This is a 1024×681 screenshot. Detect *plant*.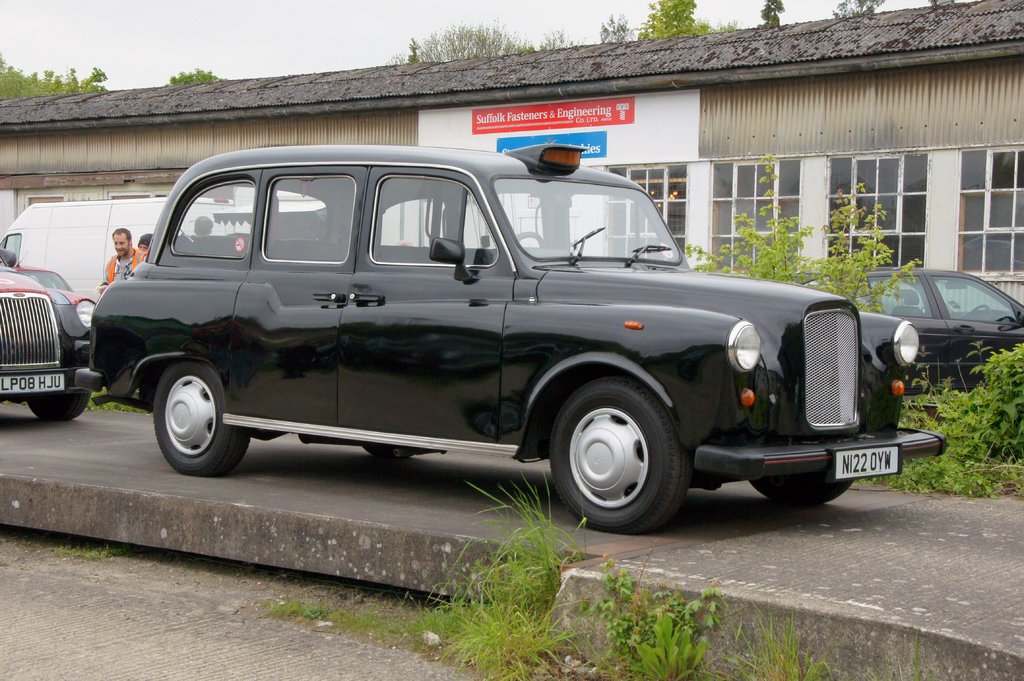
pyautogui.locateOnScreen(640, 582, 728, 636).
